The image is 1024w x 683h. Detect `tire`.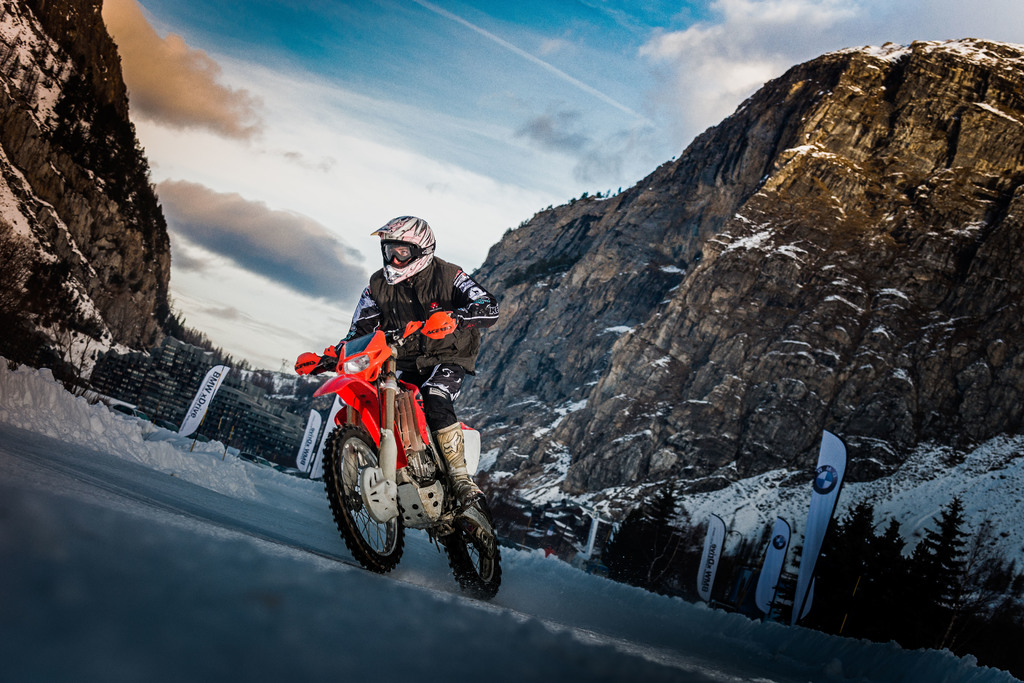
Detection: (446, 506, 505, 602).
